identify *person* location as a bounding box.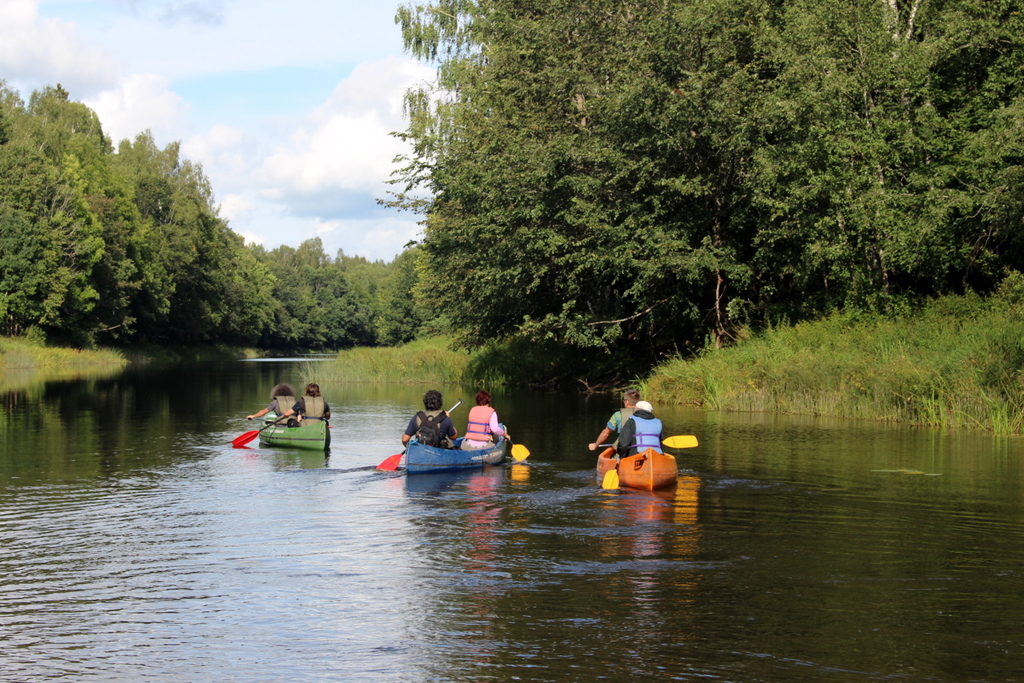
461,393,506,449.
